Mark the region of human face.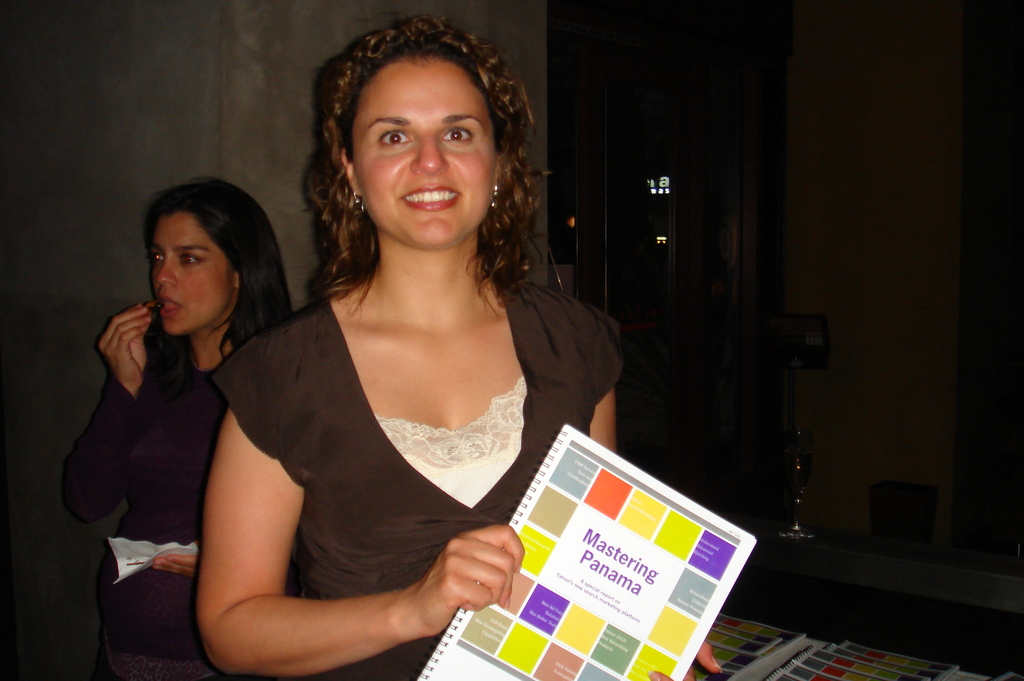
Region: <box>152,213,232,342</box>.
